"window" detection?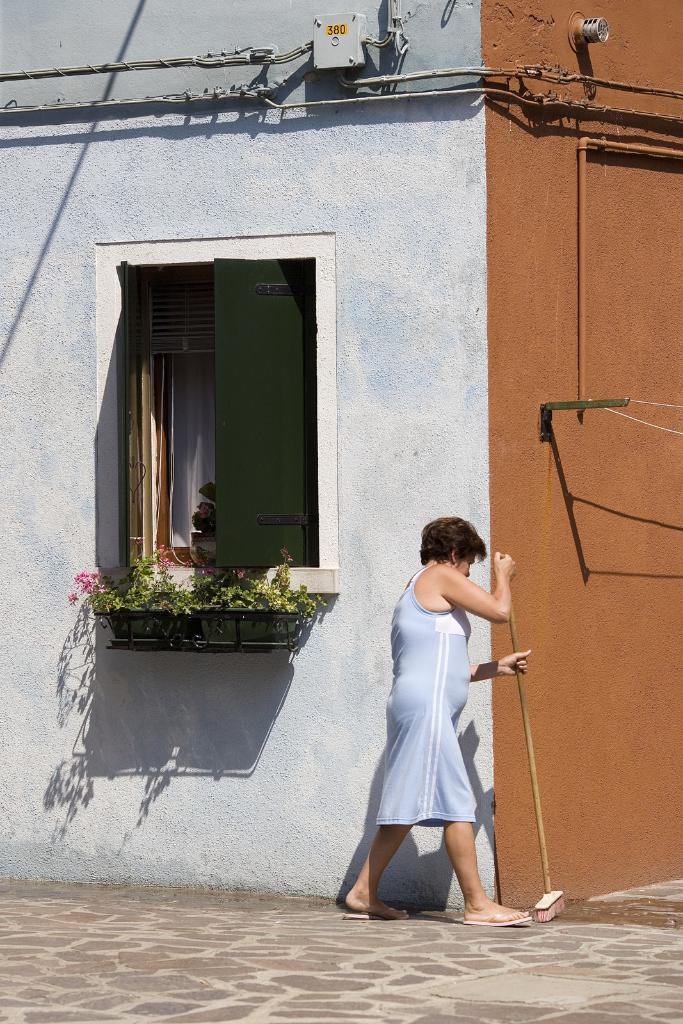
(left=108, top=232, right=337, bottom=605)
